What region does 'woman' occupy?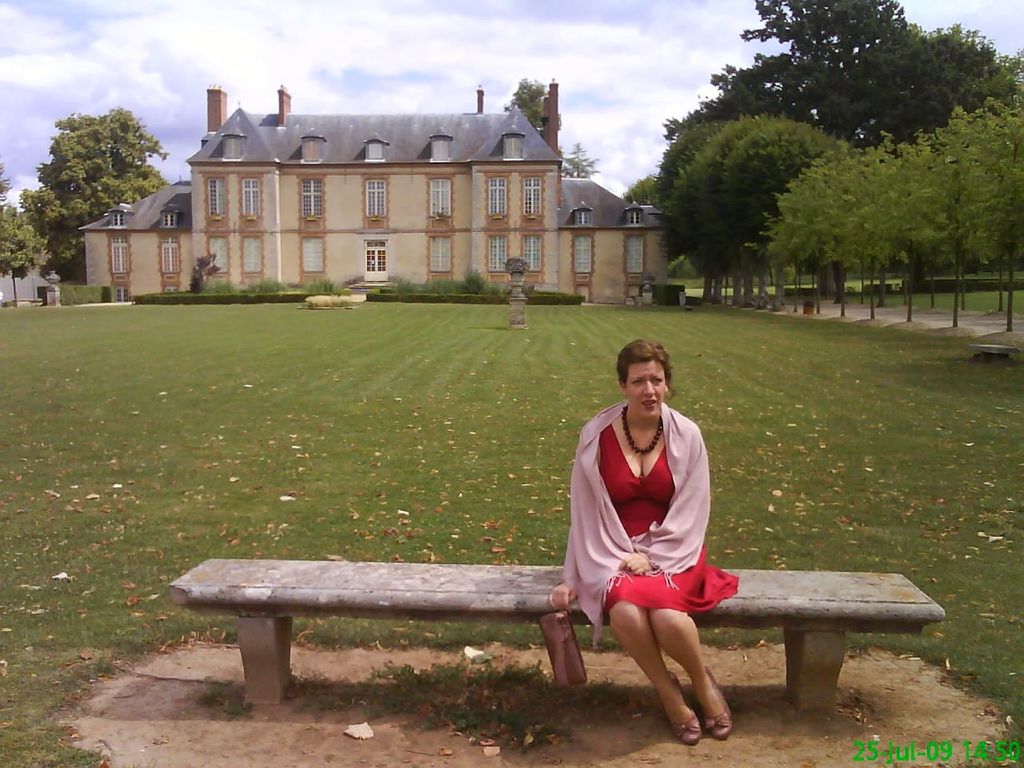
(x1=570, y1=343, x2=746, y2=745).
